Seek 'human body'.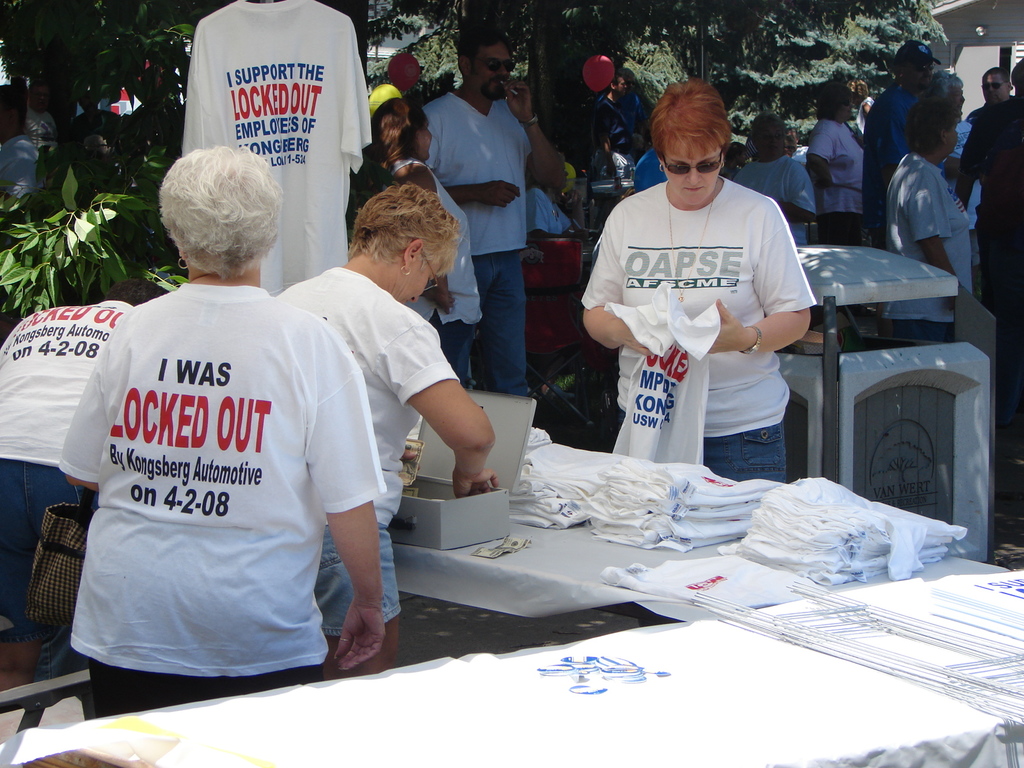
<bbox>67, 276, 383, 719</bbox>.
